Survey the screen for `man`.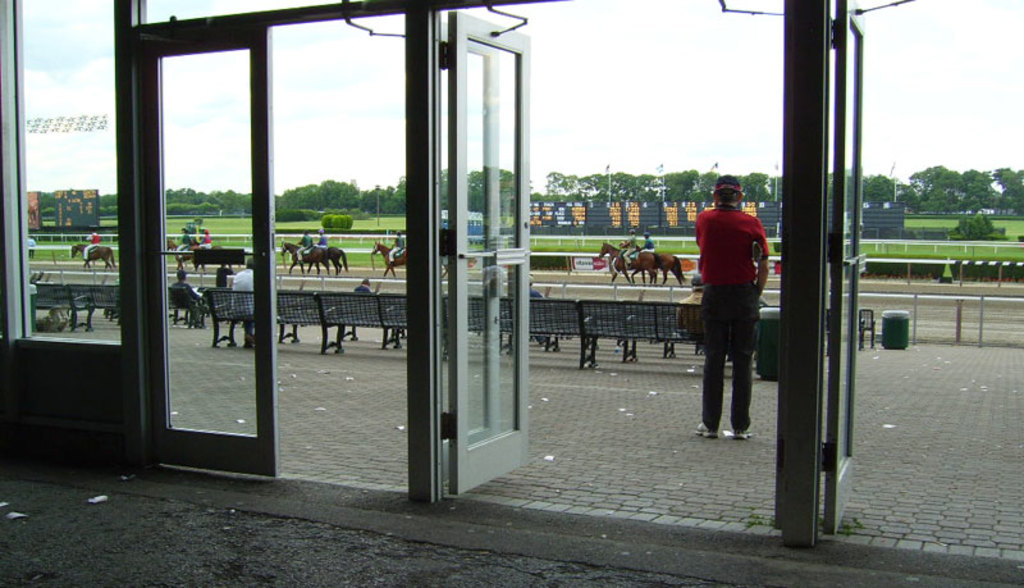
Survey found: BBox(229, 257, 256, 352).
